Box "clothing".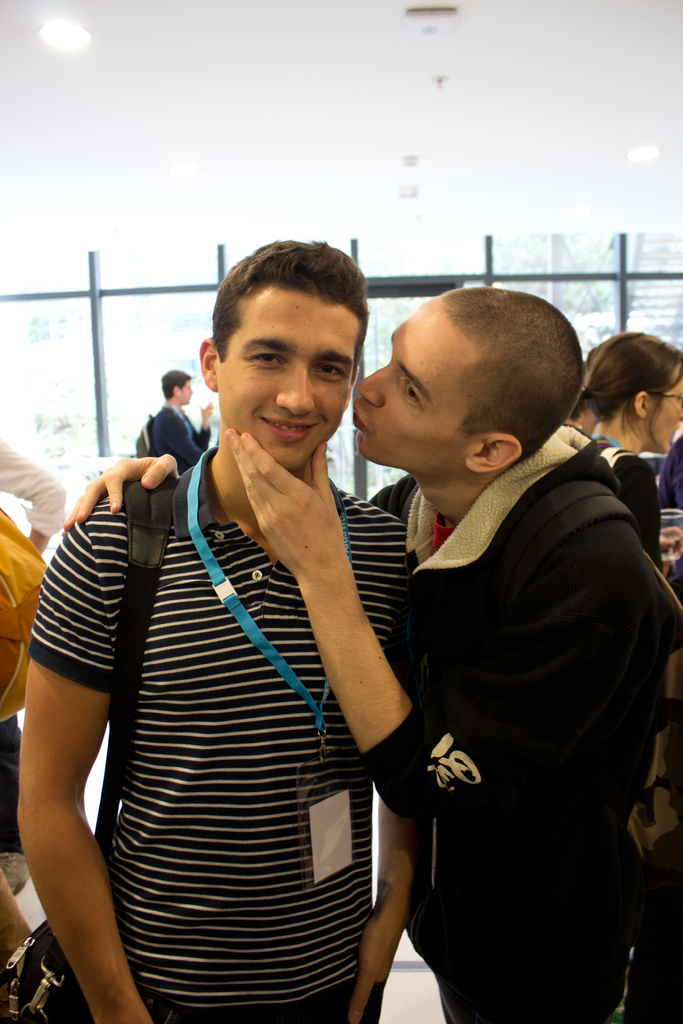
<box>152,397,222,476</box>.
